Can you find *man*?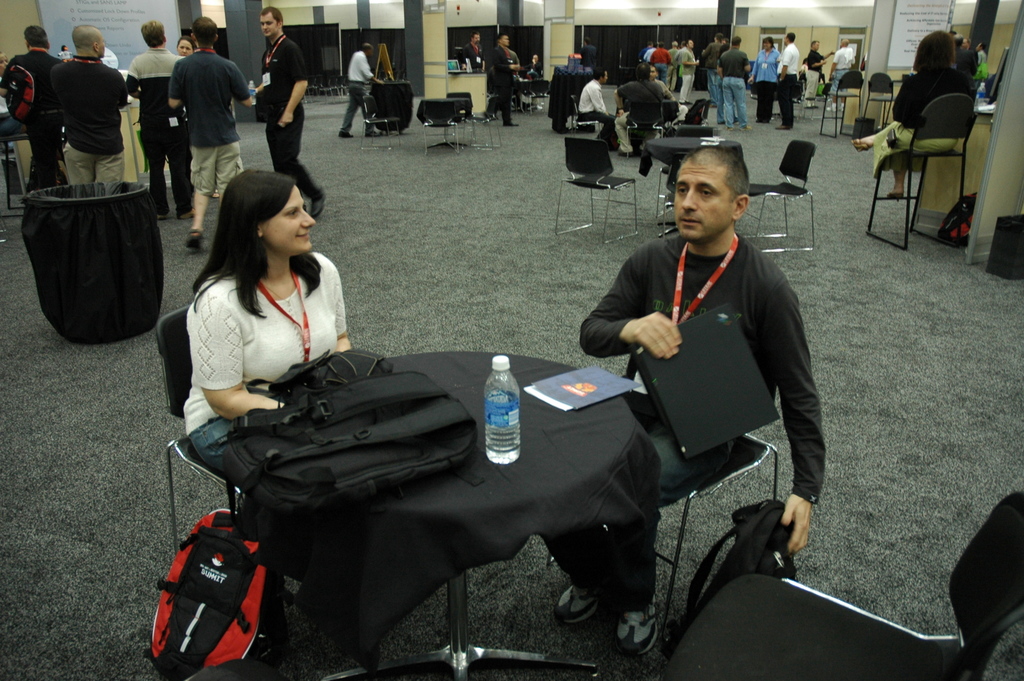
Yes, bounding box: x1=8, y1=25, x2=65, y2=208.
